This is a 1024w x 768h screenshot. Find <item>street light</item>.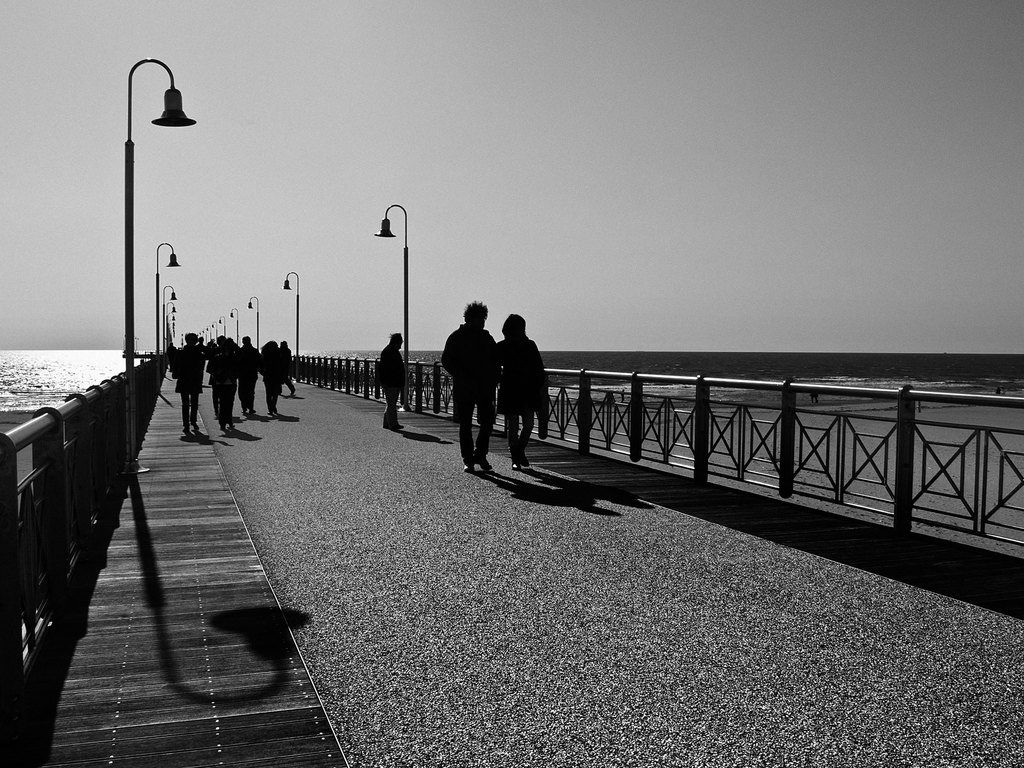
Bounding box: 283, 270, 298, 373.
